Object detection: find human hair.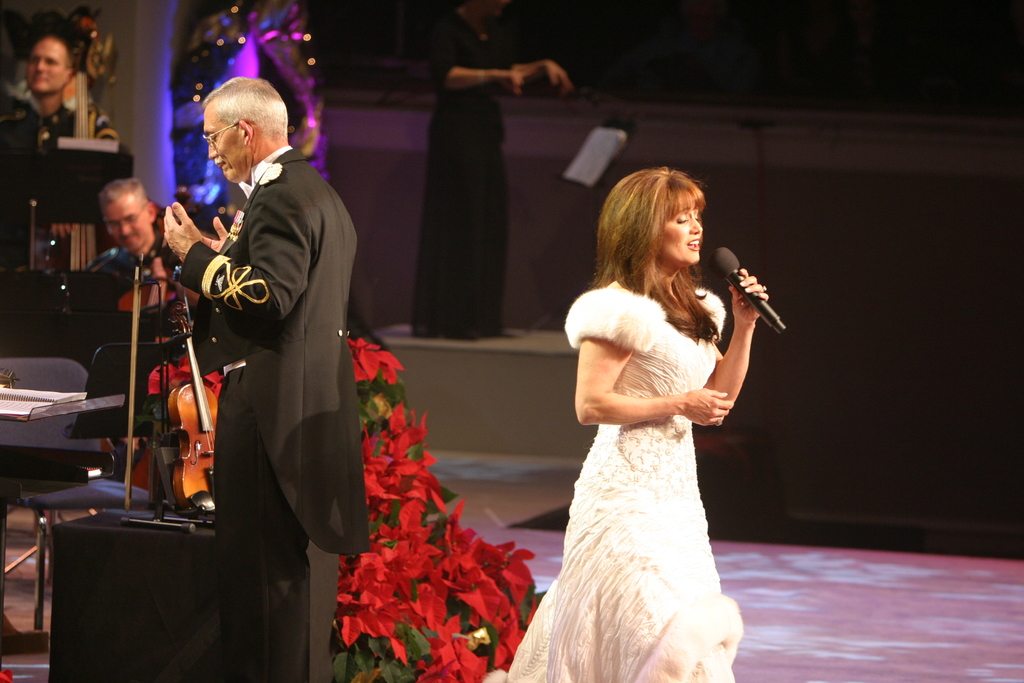
pyautogui.locateOnScreen(197, 78, 285, 139).
